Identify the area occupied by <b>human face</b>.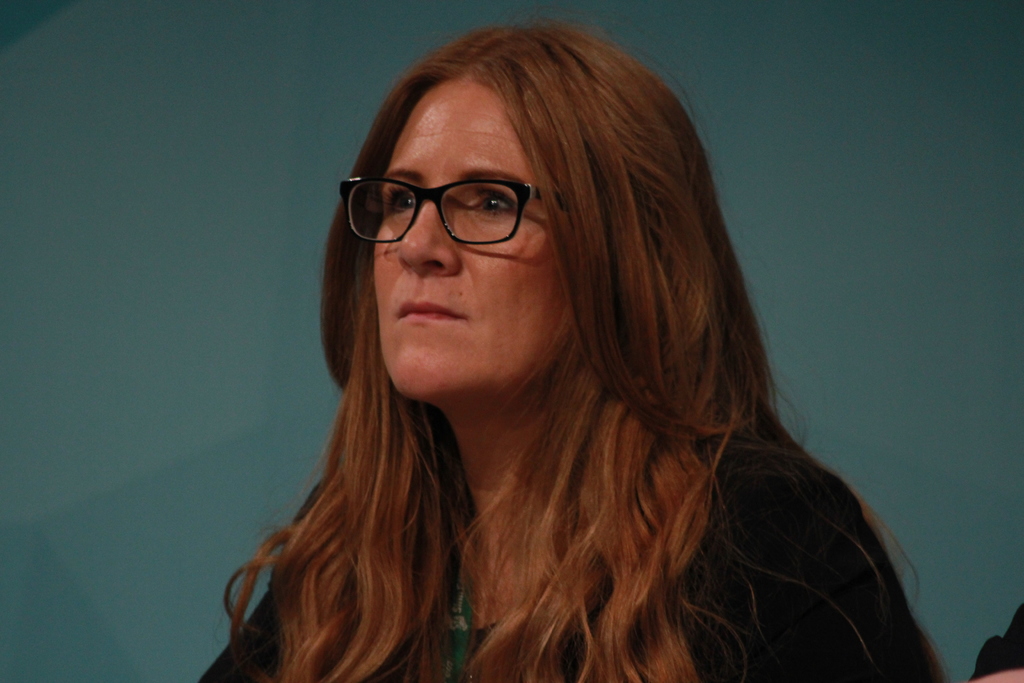
Area: (x1=375, y1=81, x2=574, y2=395).
